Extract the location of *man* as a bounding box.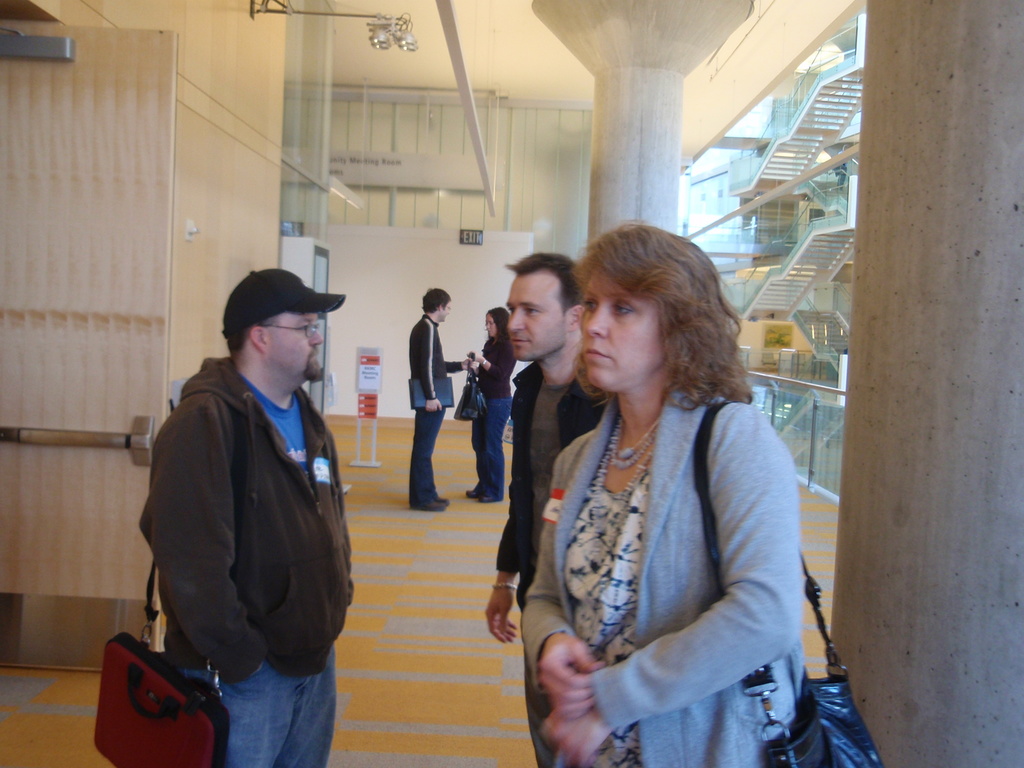
479:255:607:767.
